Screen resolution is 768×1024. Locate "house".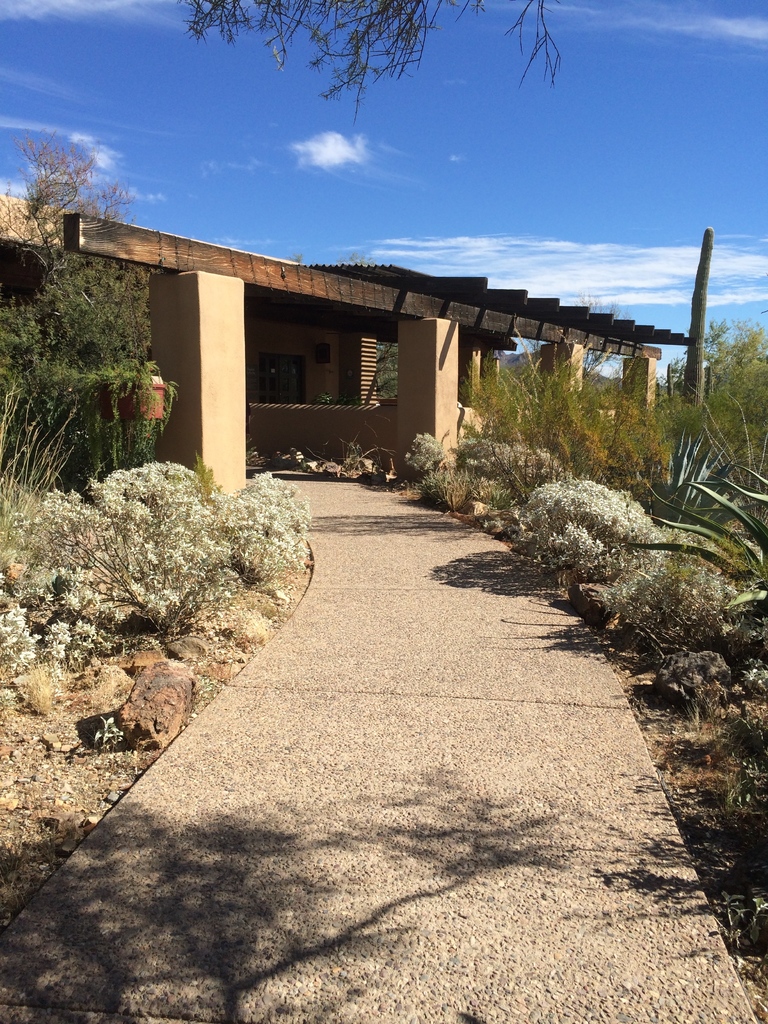
x1=33 y1=111 x2=697 y2=628.
